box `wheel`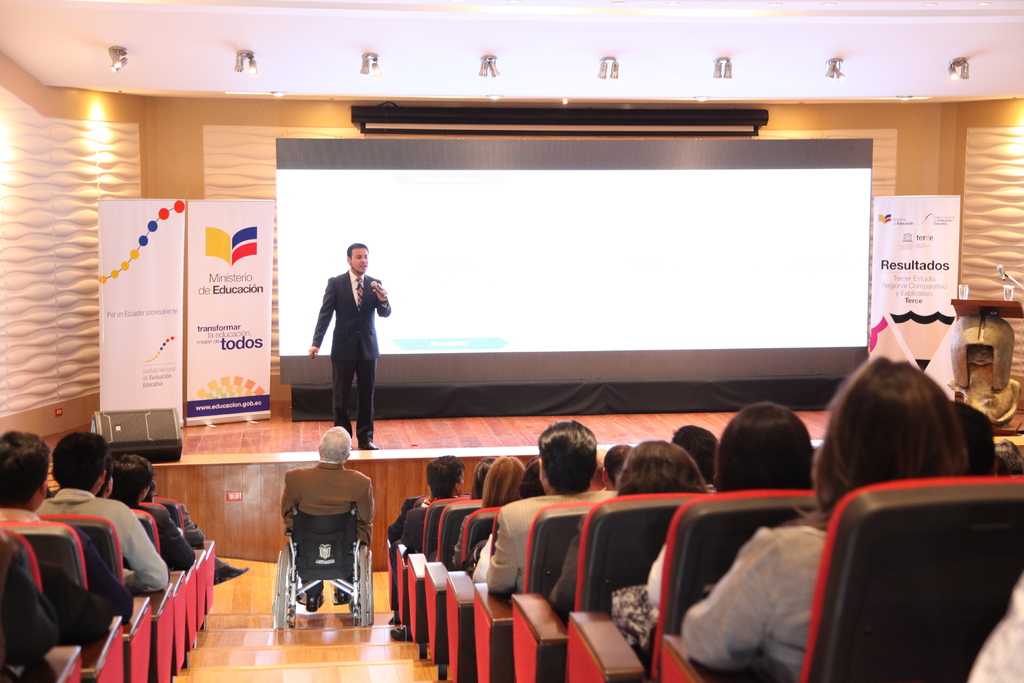
(354, 525, 375, 629)
